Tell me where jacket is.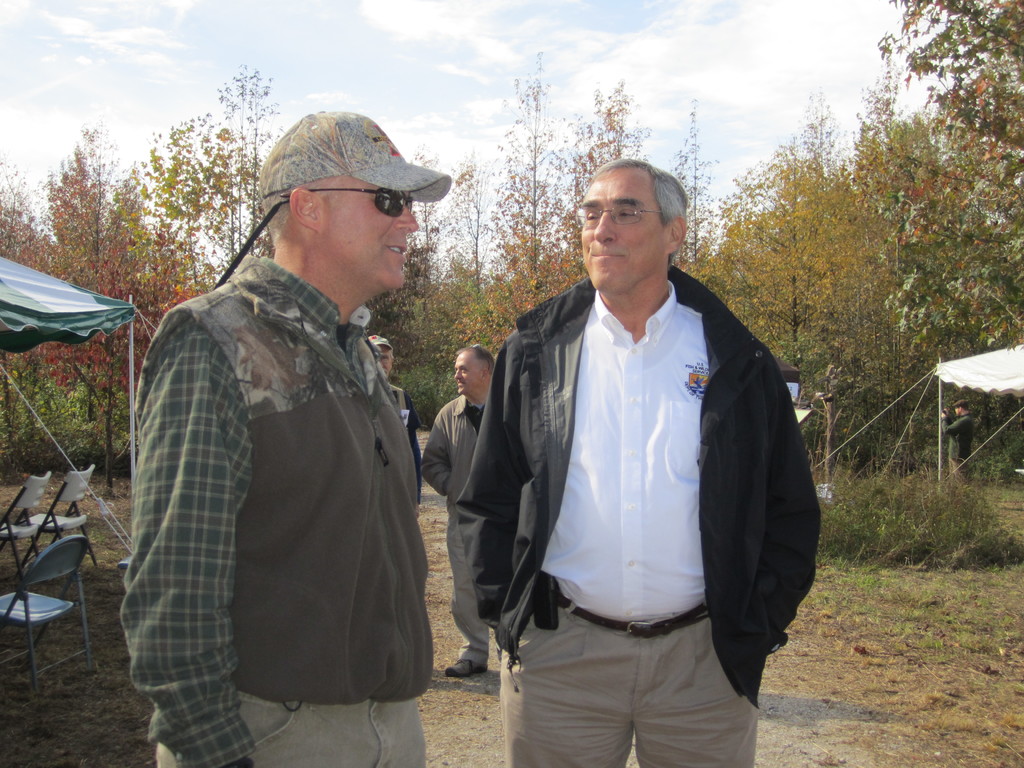
jacket is at 458, 206, 821, 679.
